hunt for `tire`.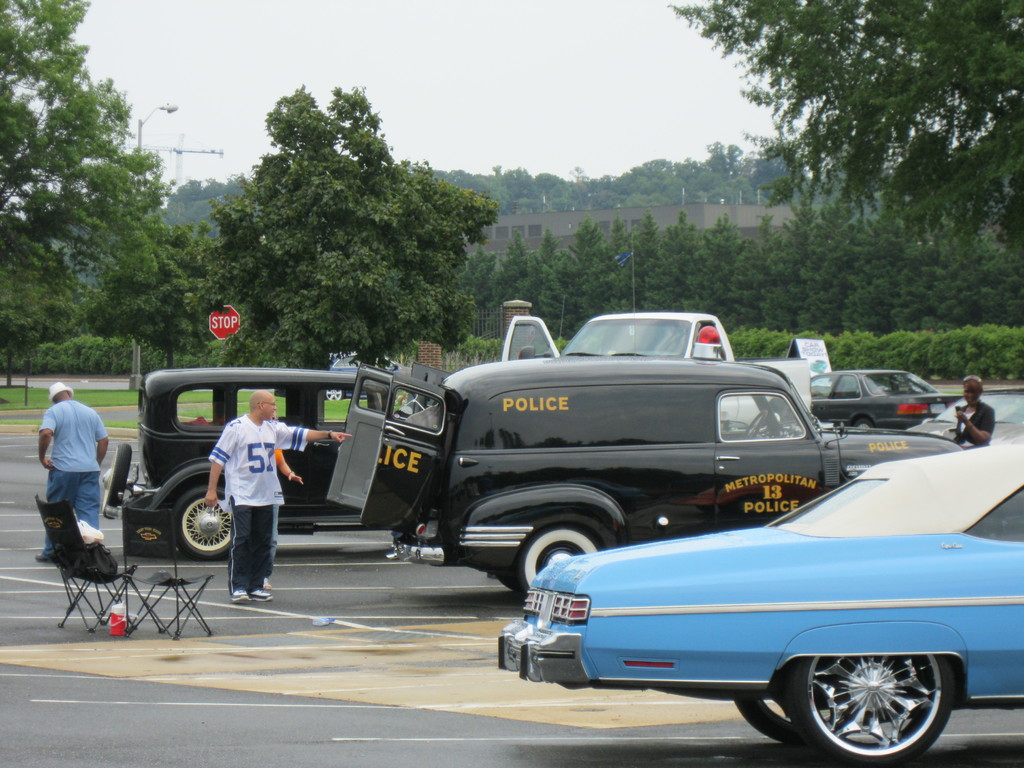
Hunted down at [737,695,808,746].
